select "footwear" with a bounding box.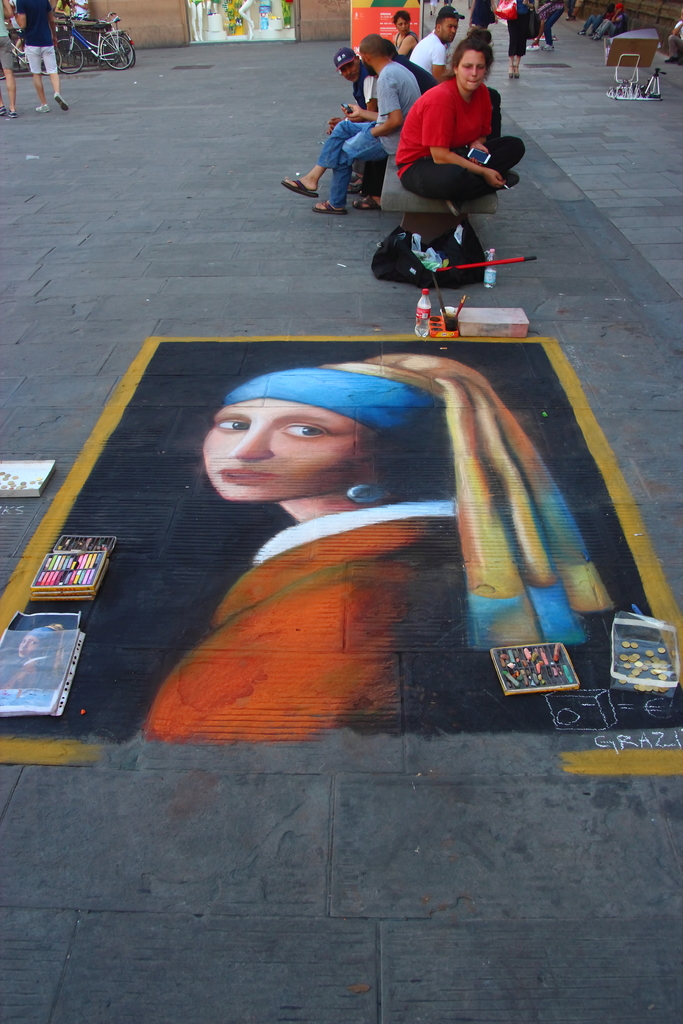
select_region(353, 196, 383, 207).
